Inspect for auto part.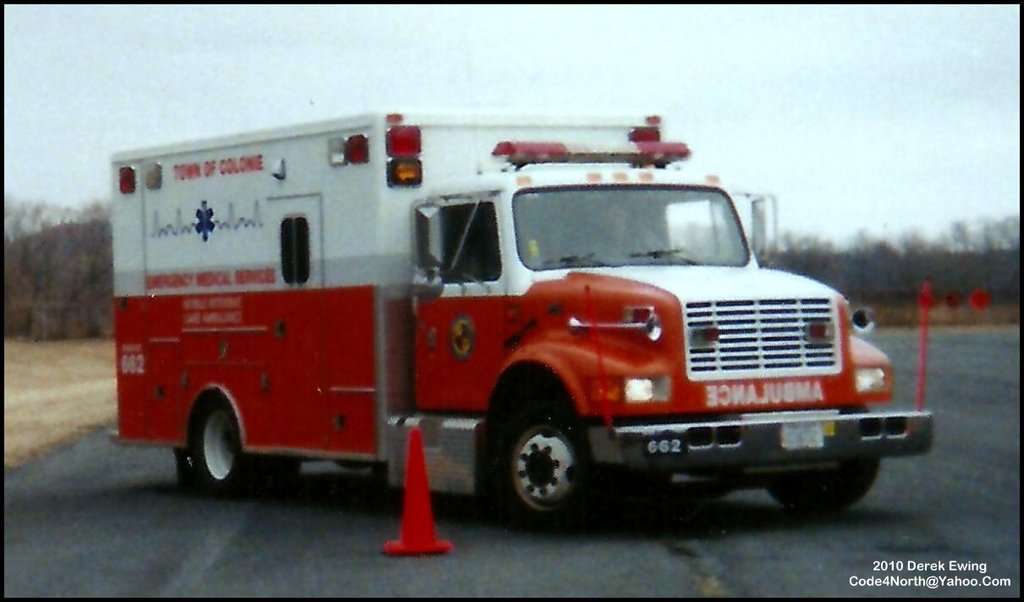
Inspection: 623 379 671 398.
